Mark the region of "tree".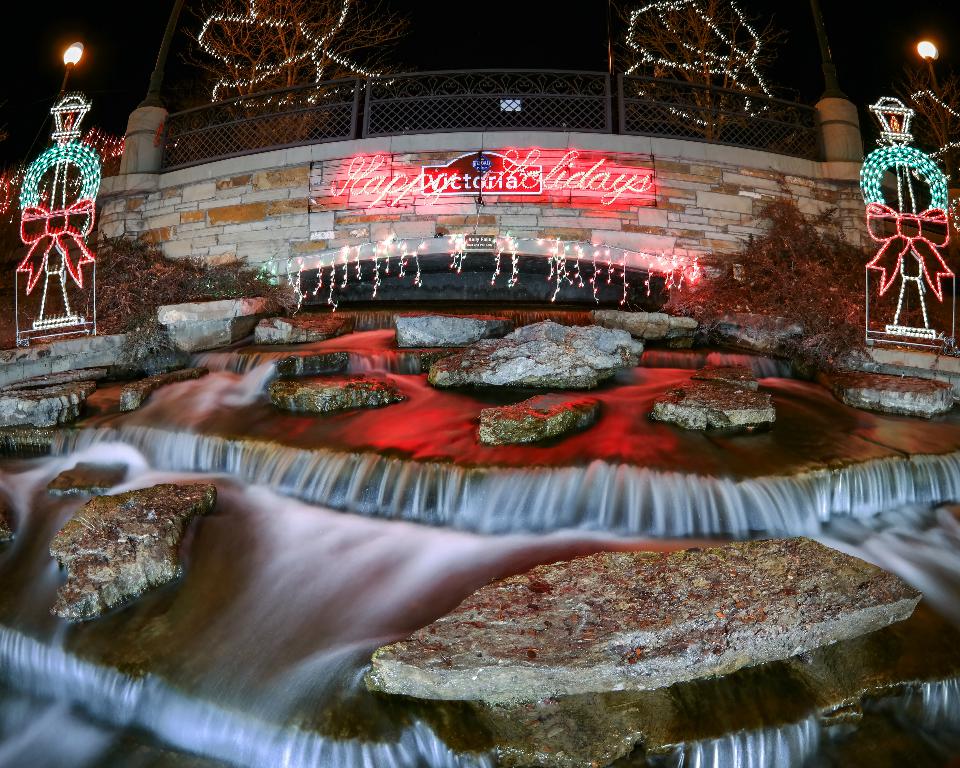
Region: bbox=(184, 0, 407, 149).
